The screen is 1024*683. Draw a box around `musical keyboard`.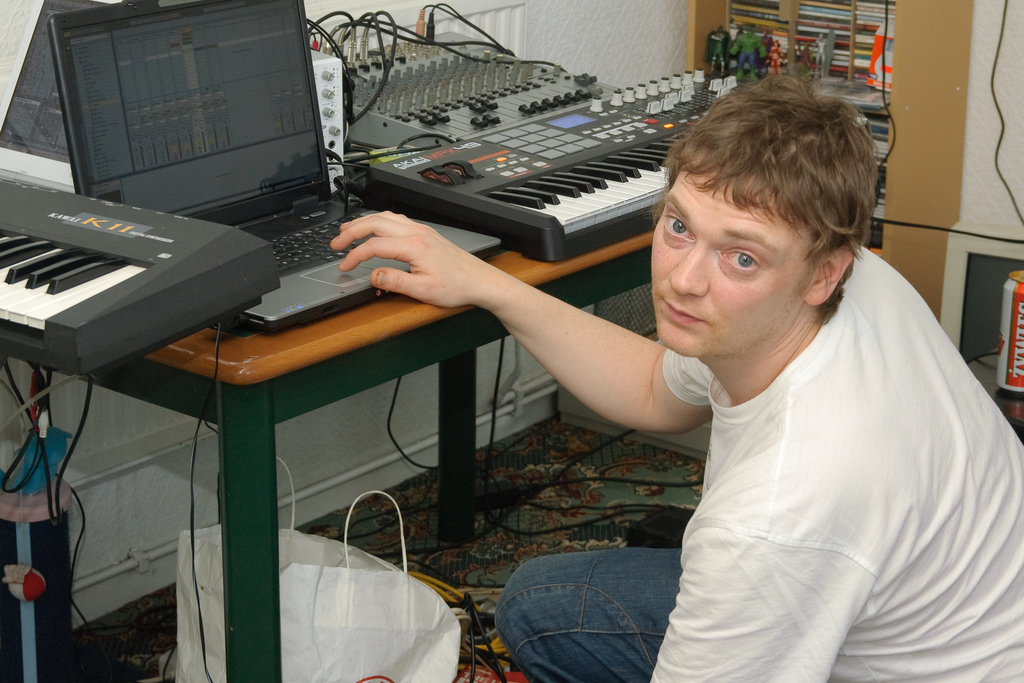
360:55:783:268.
